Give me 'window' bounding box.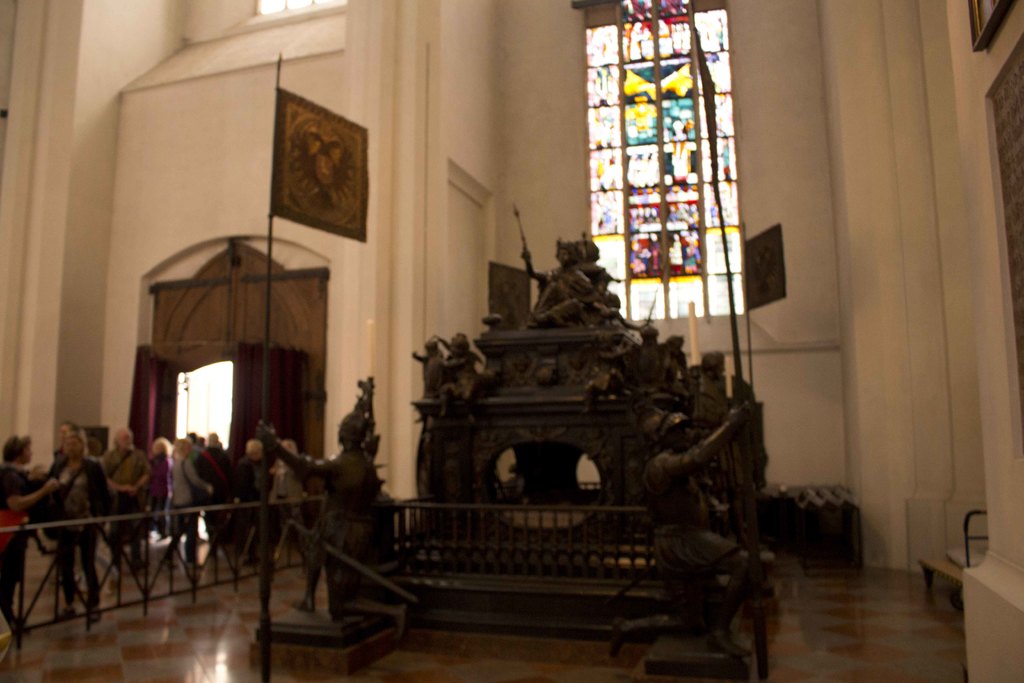
{"left": 248, "top": 0, "right": 359, "bottom": 22}.
